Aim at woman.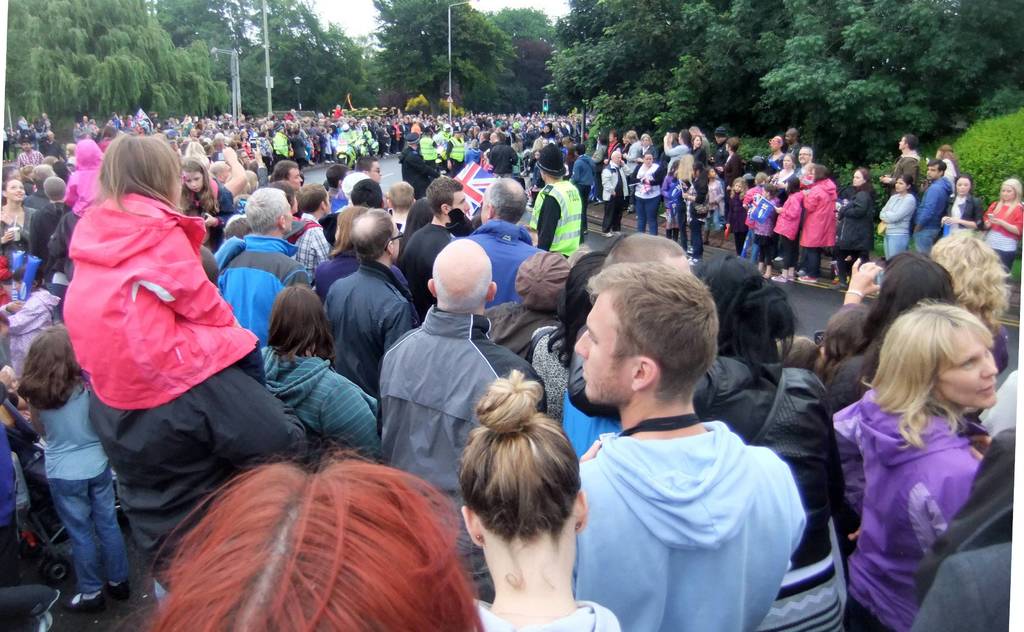
Aimed at region(260, 282, 384, 469).
